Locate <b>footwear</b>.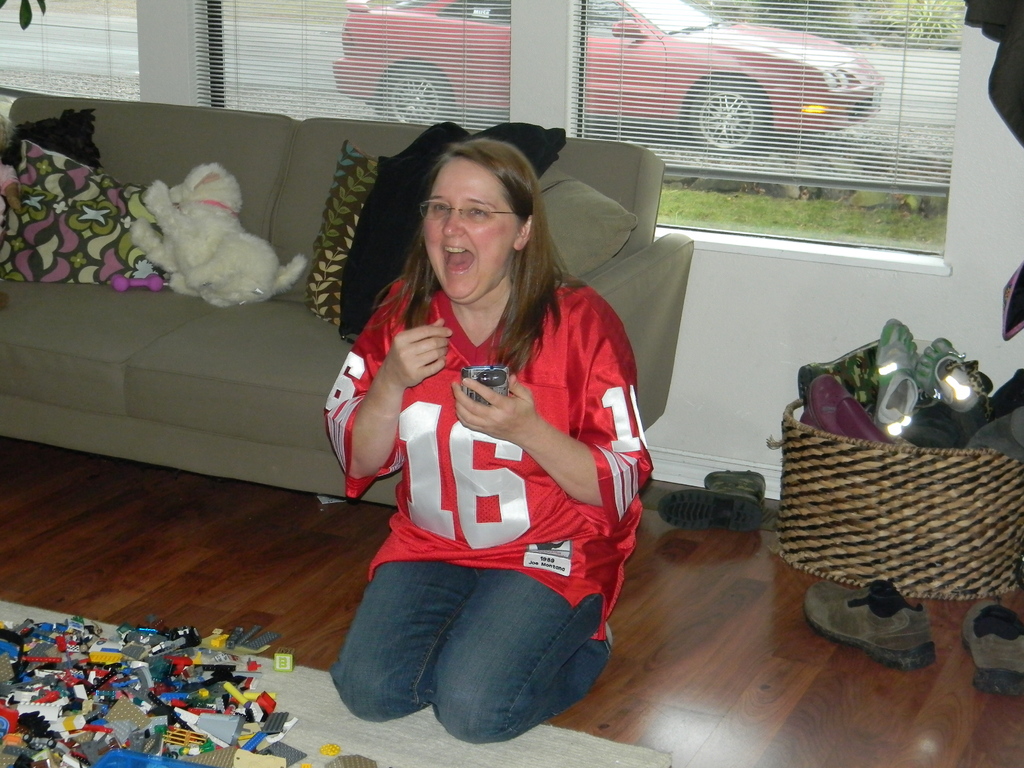
Bounding box: <region>657, 464, 765, 527</region>.
